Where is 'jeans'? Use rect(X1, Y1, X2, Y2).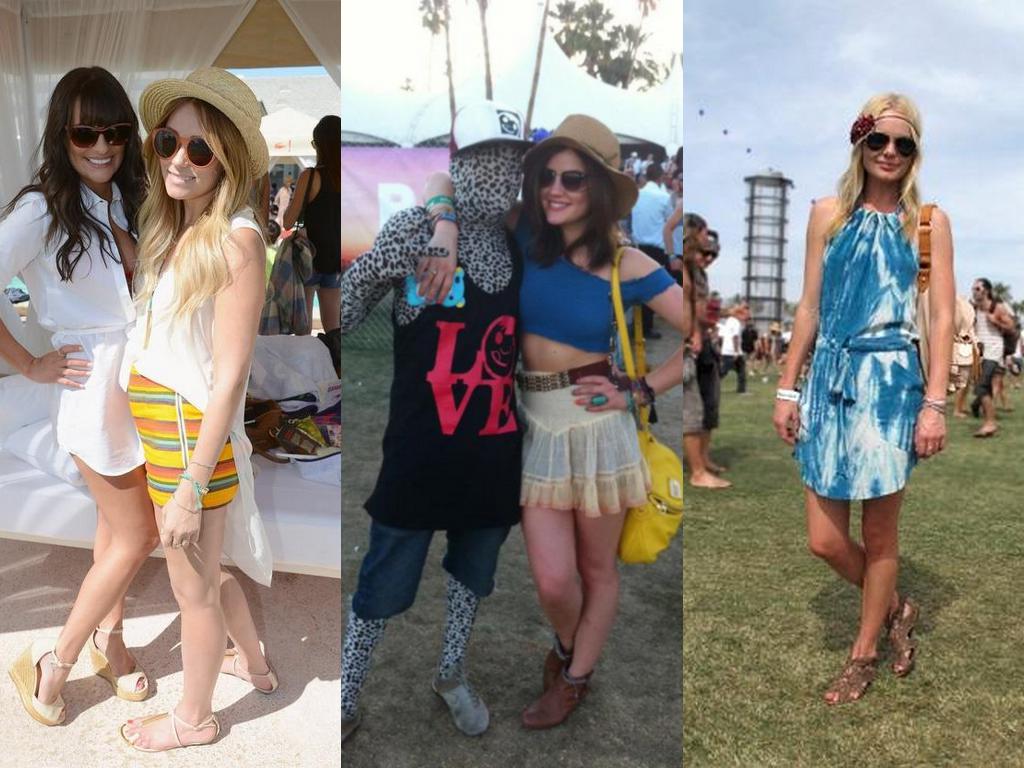
rect(717, 354, 746, 394).
